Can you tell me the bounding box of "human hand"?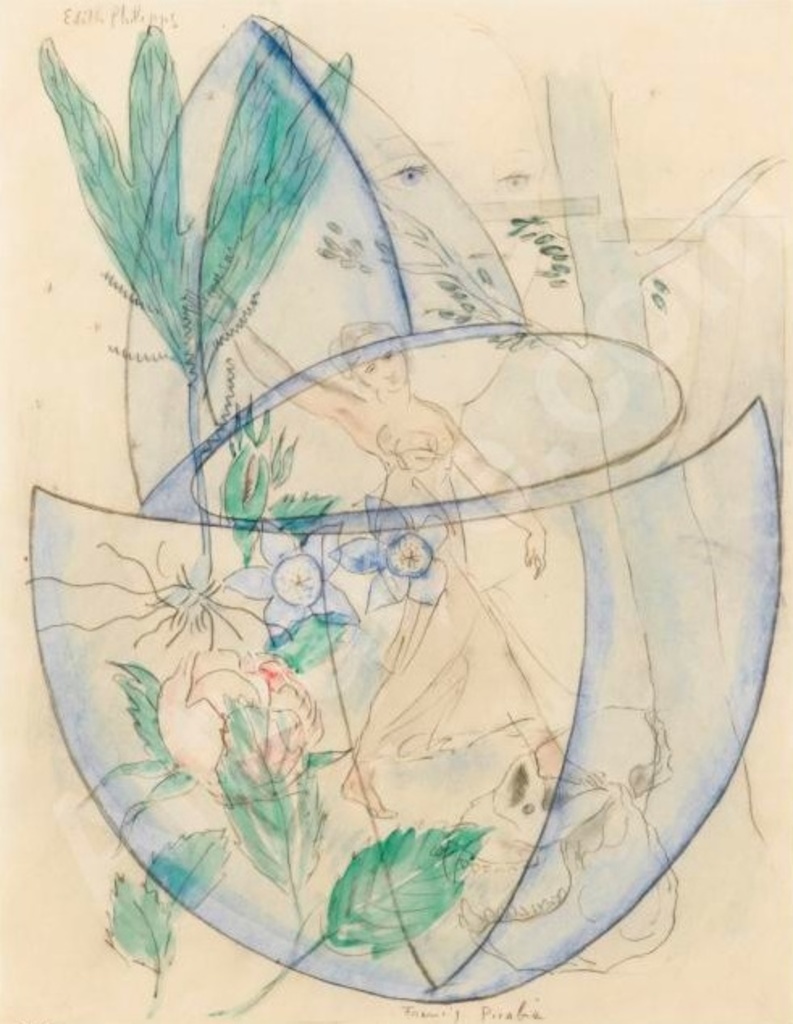
518, 523, 549, 577.
